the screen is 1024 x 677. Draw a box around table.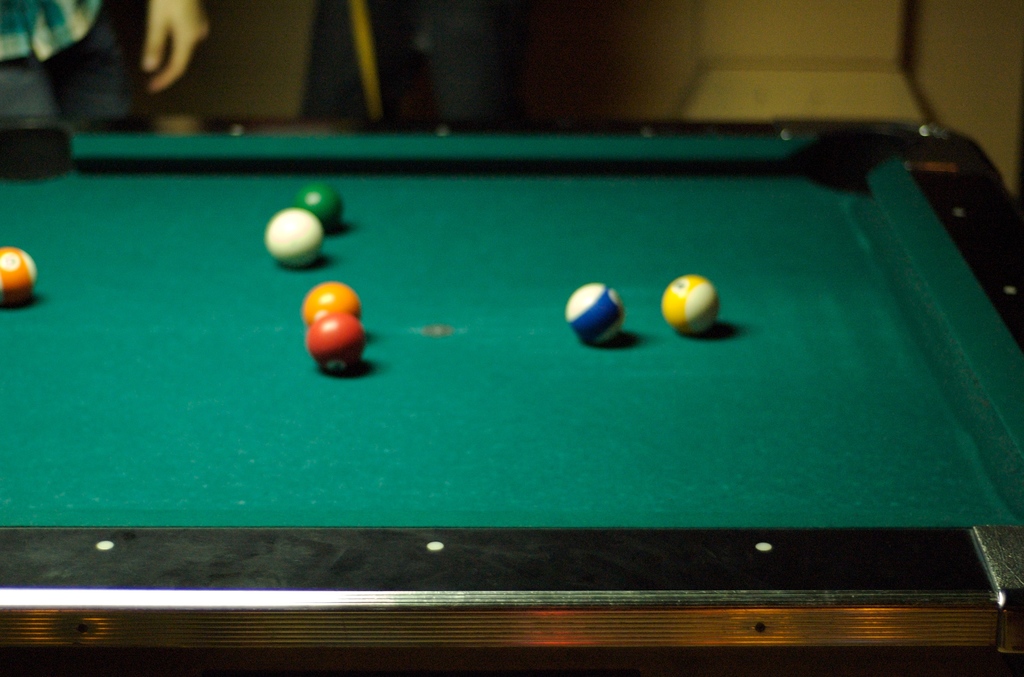
select_region(0, 119, 1023, 676).
